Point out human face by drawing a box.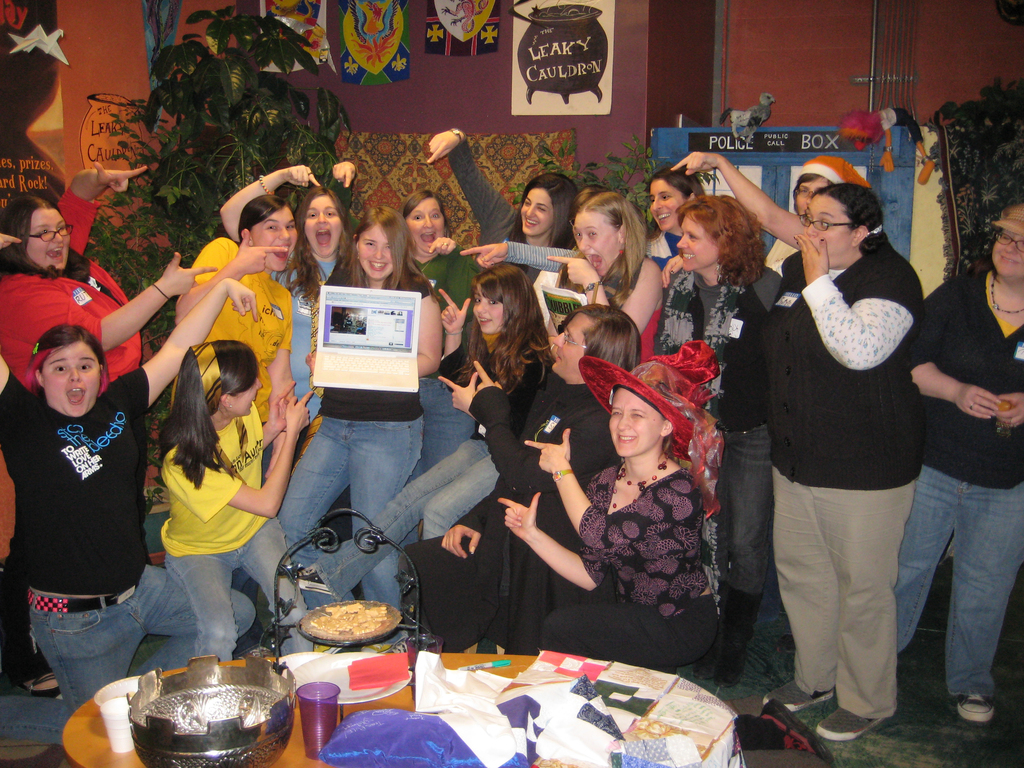
detection(405, 195, 442, 253).
